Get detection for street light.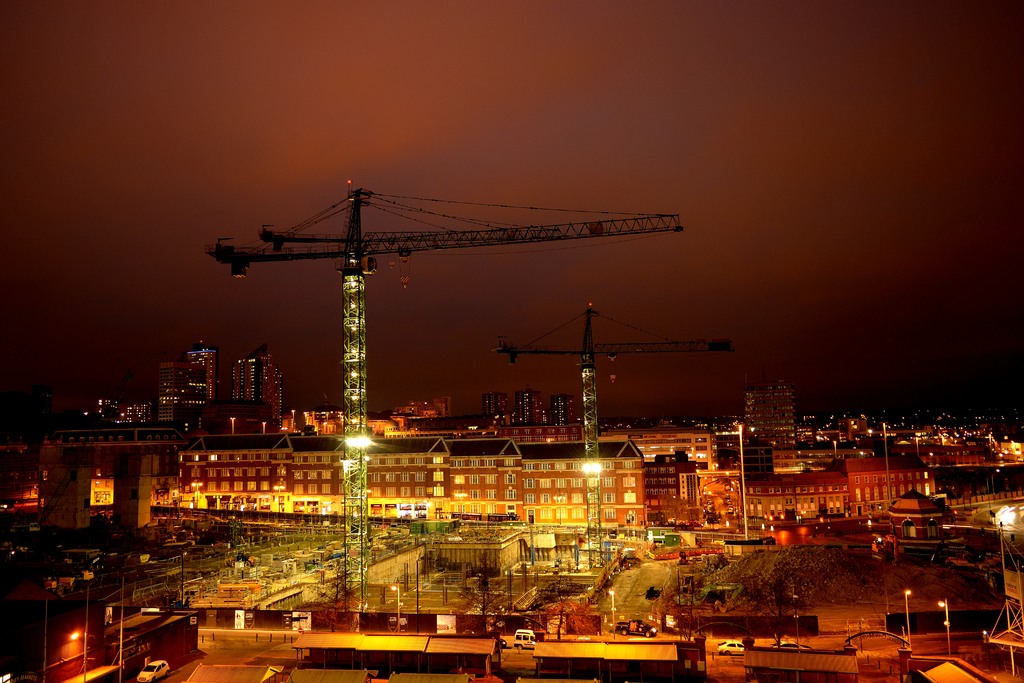
Detection: bbox=(273, 483, 286, 514).
